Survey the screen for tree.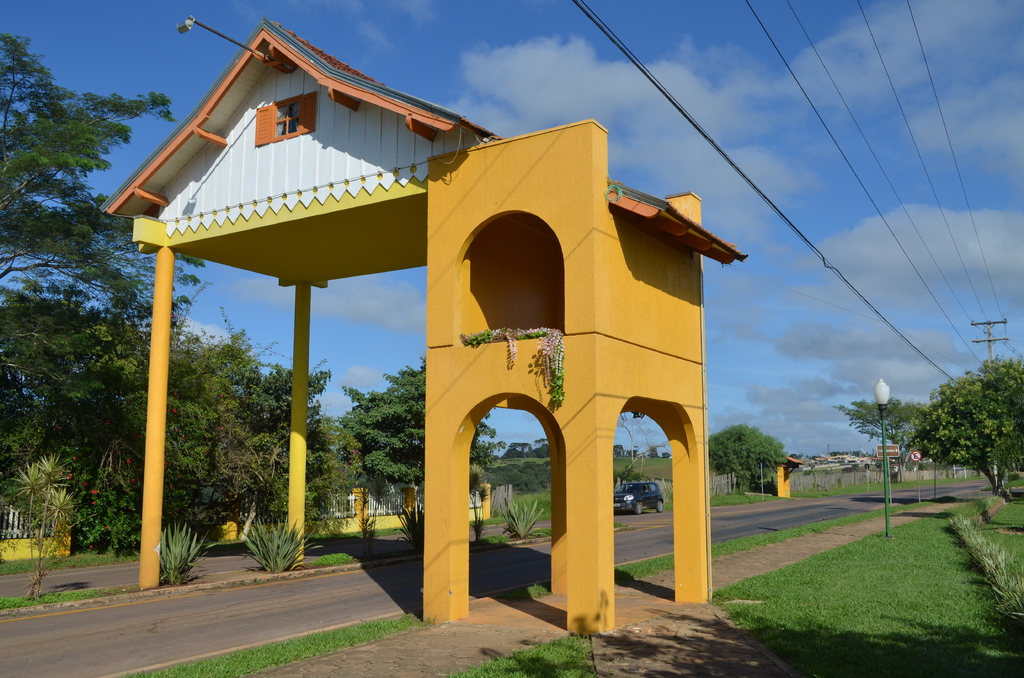
Survey found: 354/359/499/500.
